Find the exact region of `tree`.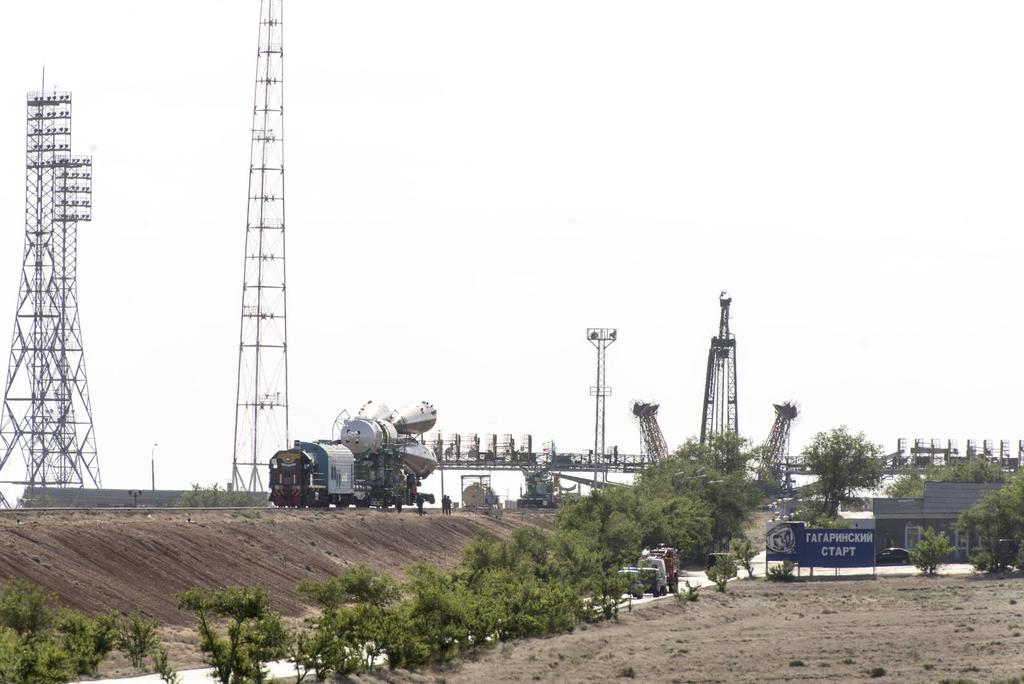
Exact region: 952/459/1023/580.
